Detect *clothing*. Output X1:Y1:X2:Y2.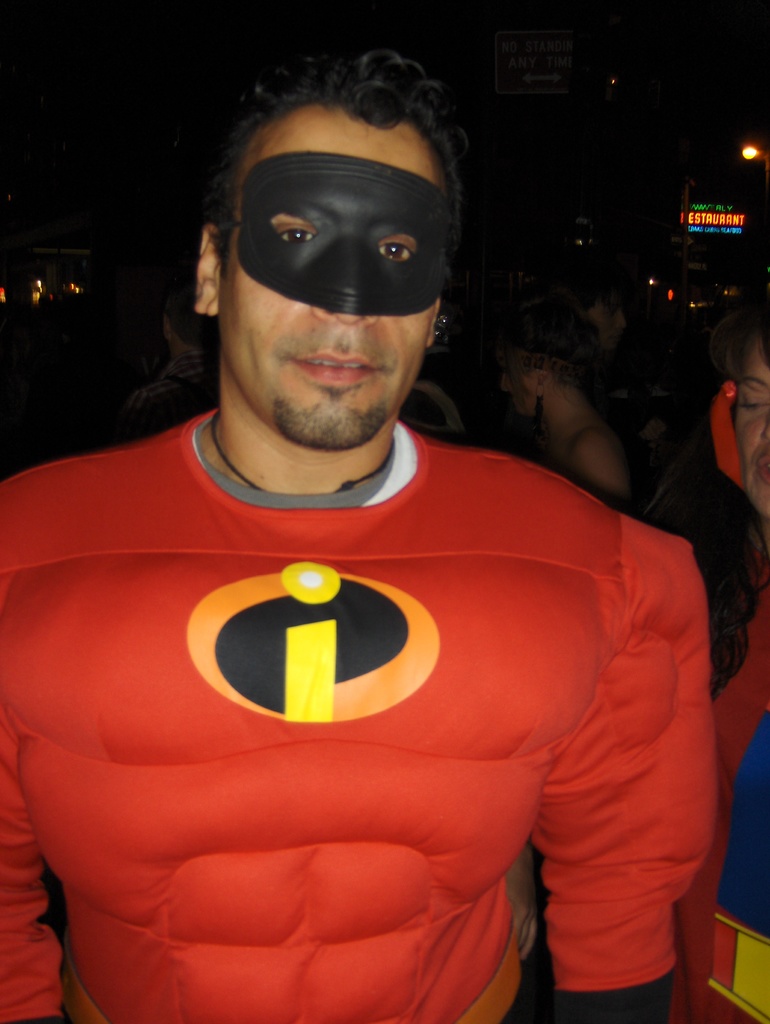
29:344:721:998.
